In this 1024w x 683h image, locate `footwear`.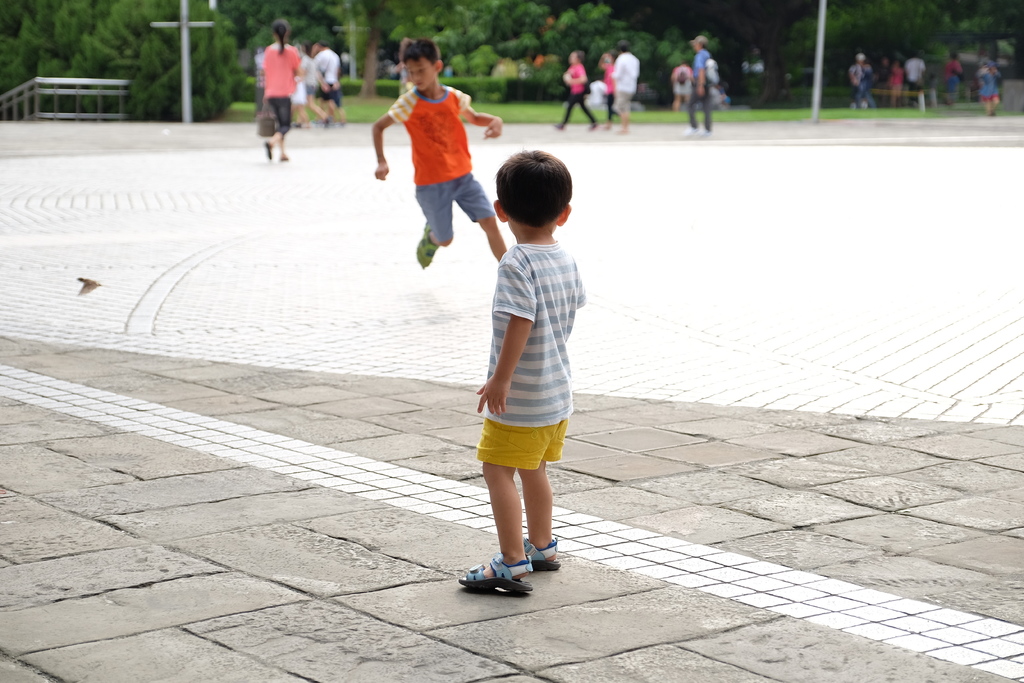
Bounding box: {"left": 680, "top": 124, "right": 695, "bottom": 131}.
